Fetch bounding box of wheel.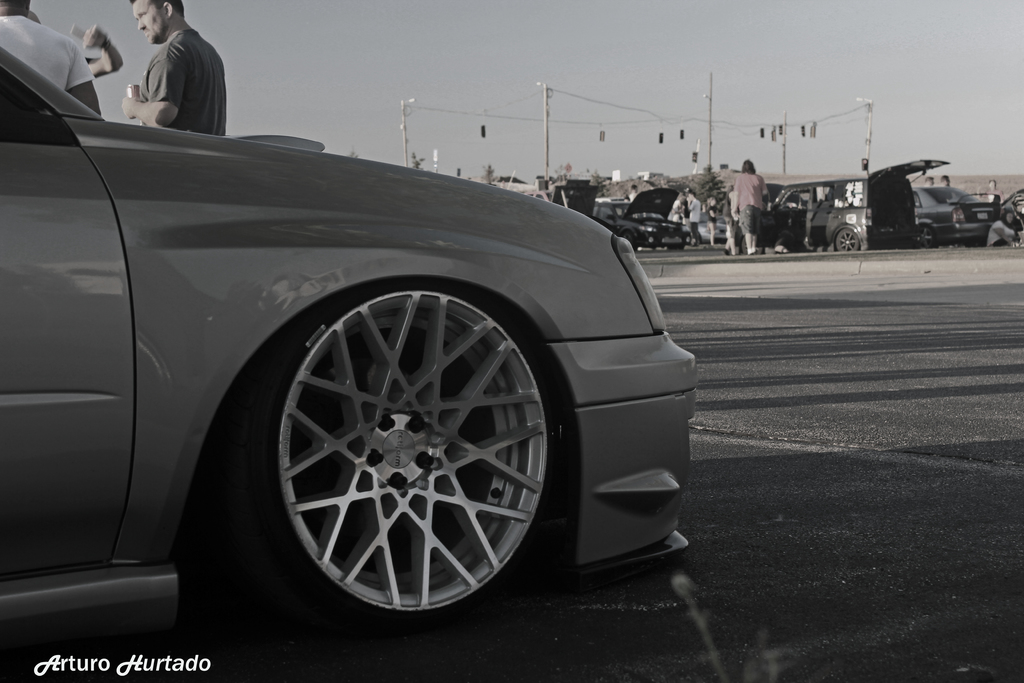
Bbox: (x1=620, y1=230, x2=636, y2=250).
